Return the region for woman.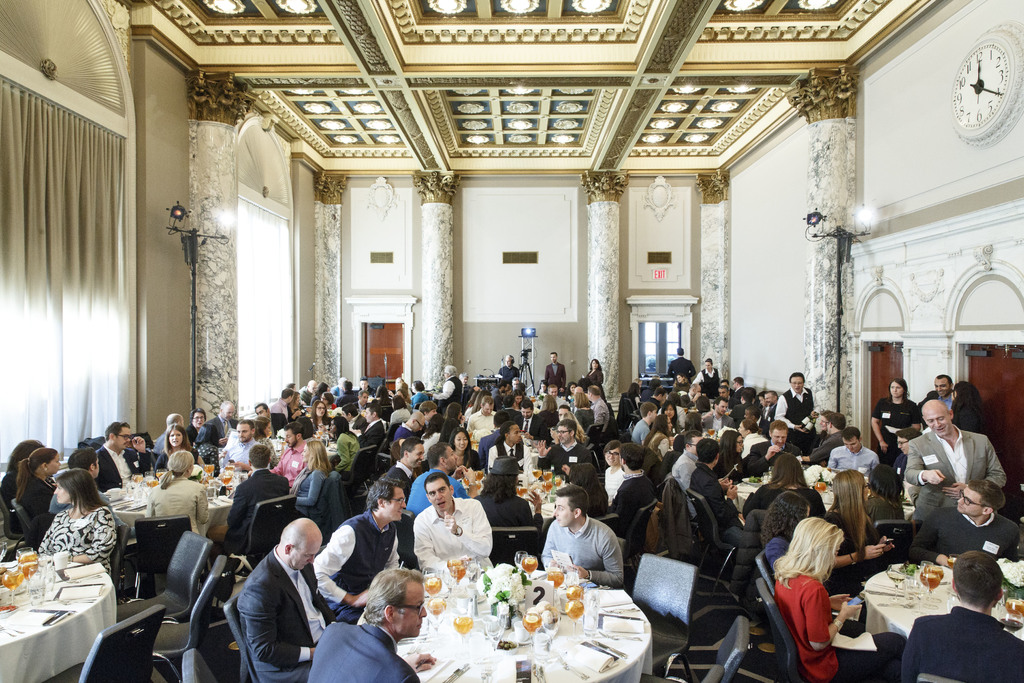
[663,399,680,429].
